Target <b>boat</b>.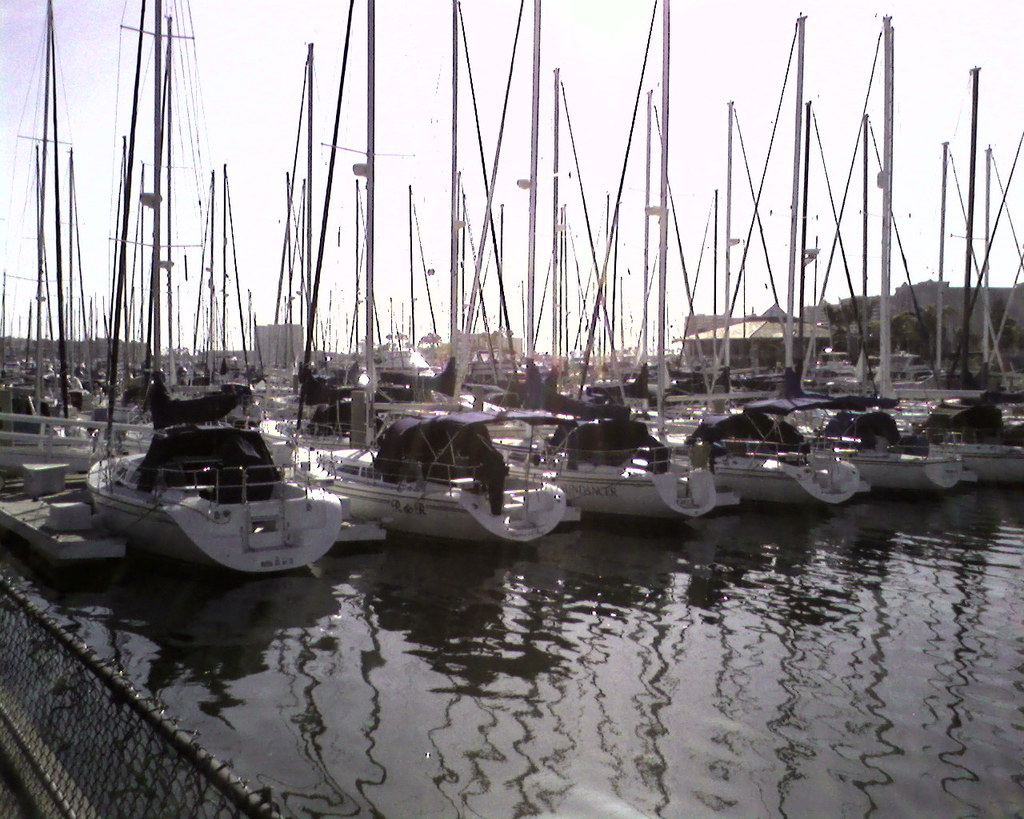
Target region: pyautogui.locateOnScreen(319, 177, 359, 378).
